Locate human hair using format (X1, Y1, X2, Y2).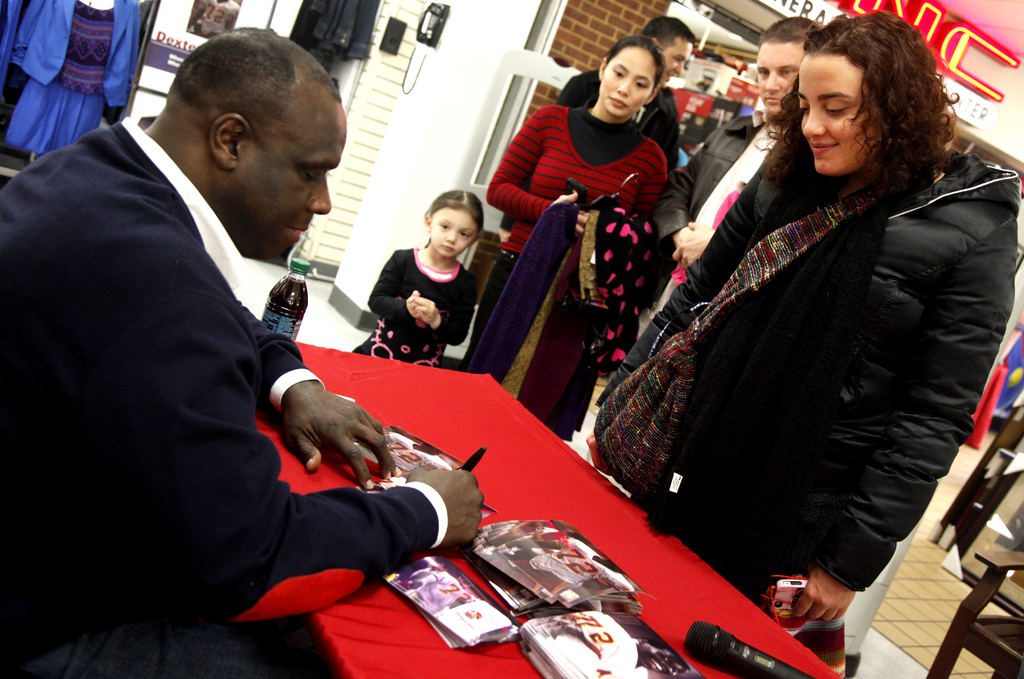
(756, 8, 938, 181).
